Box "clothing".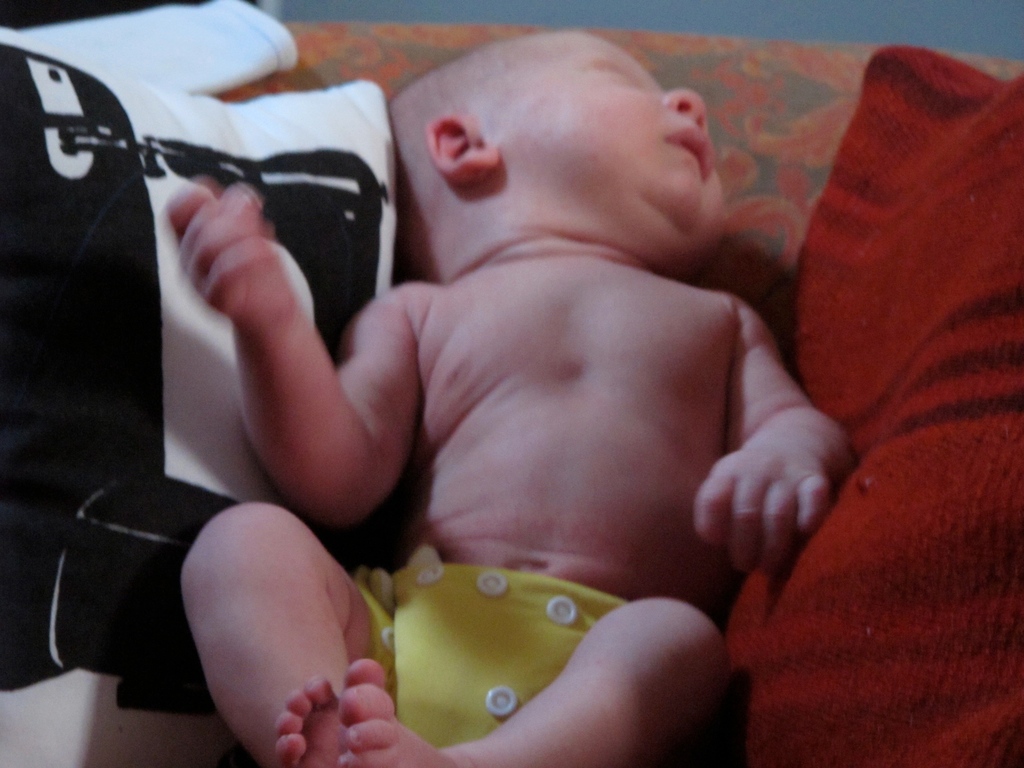
left=344, top=541, right=630, bottom=745.
